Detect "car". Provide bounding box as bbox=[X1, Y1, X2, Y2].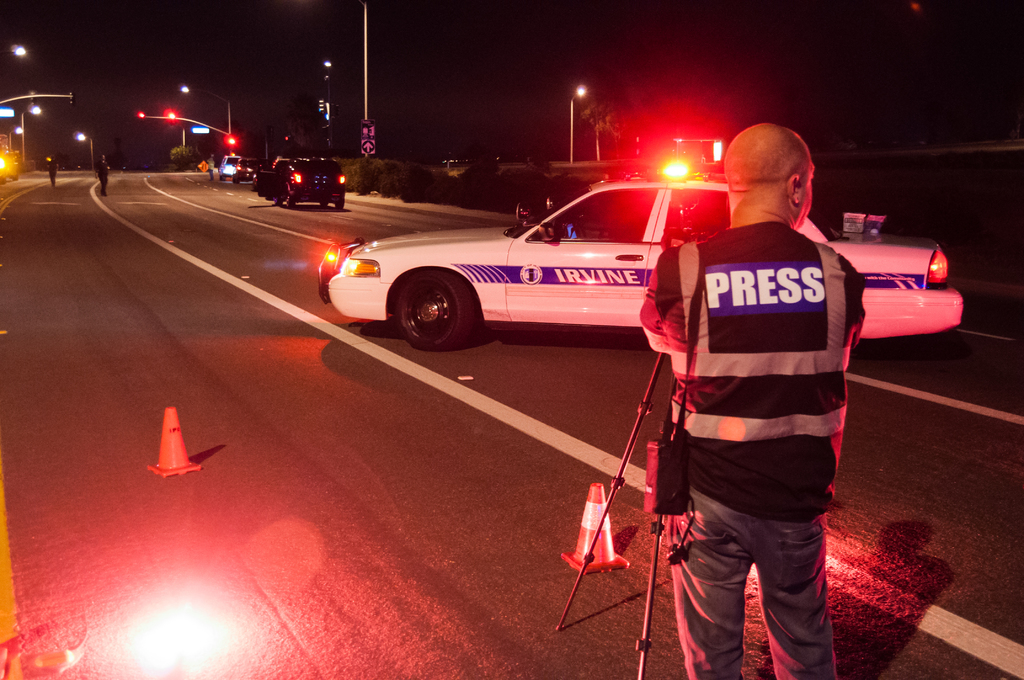
bbox=[233, 158, 260, 182].
